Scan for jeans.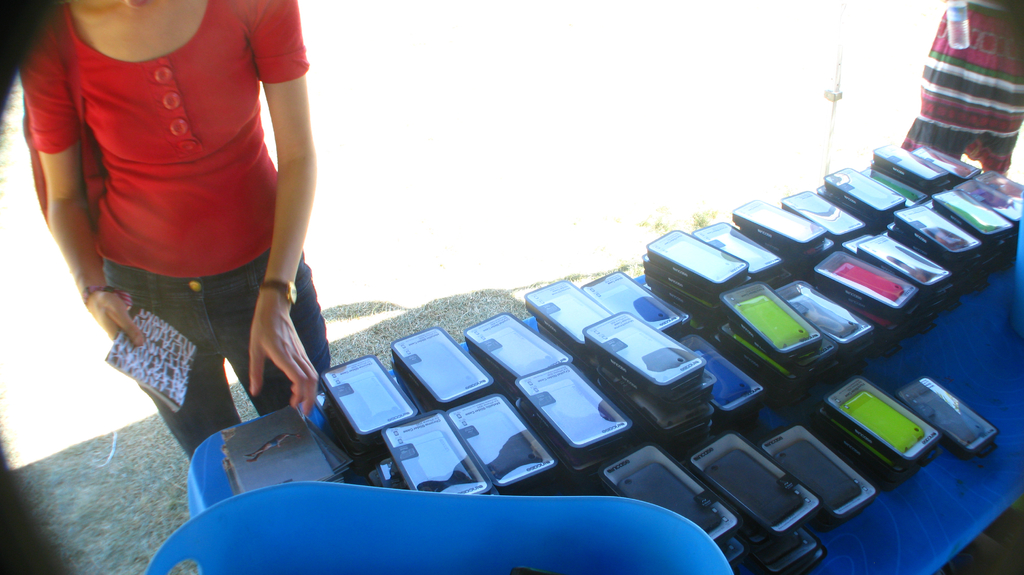
Scan result: l=85, t=228, r=287, b=467.
